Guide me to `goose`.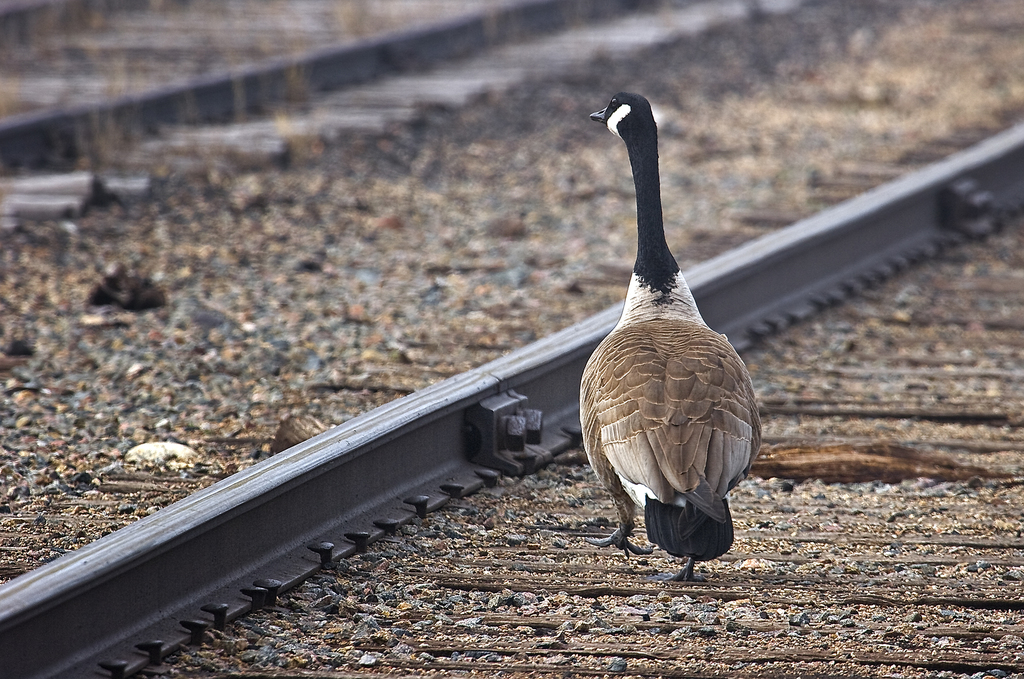
Guidance: pyautogui.locateOnScreen(570, 83, 770, 575).
